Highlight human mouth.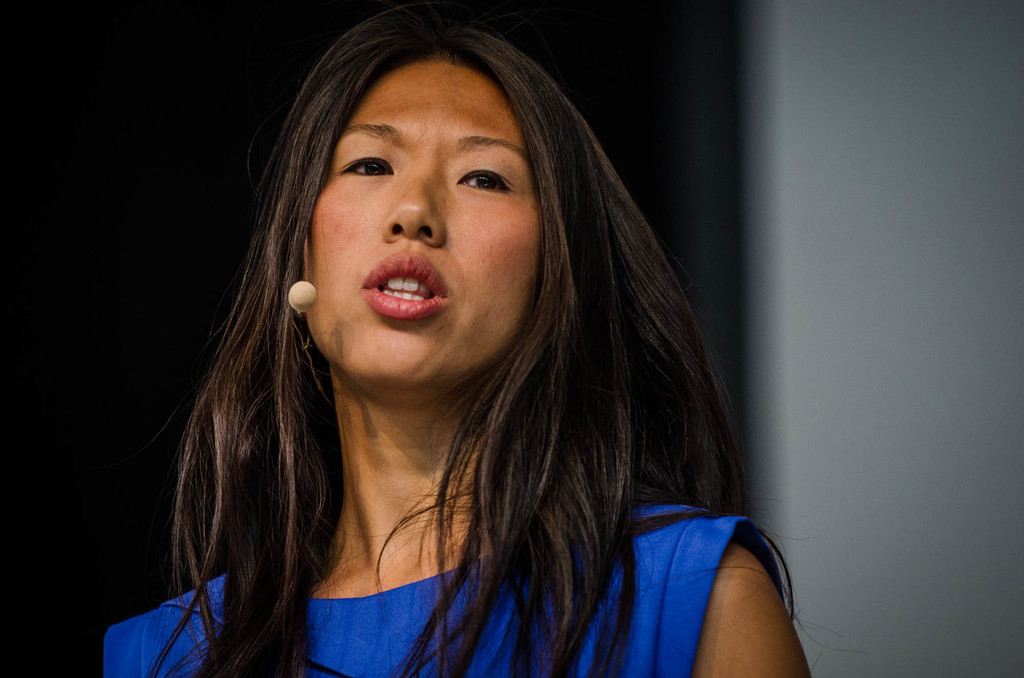
Highlighted region: BBox(344, 262, 461, 326).
